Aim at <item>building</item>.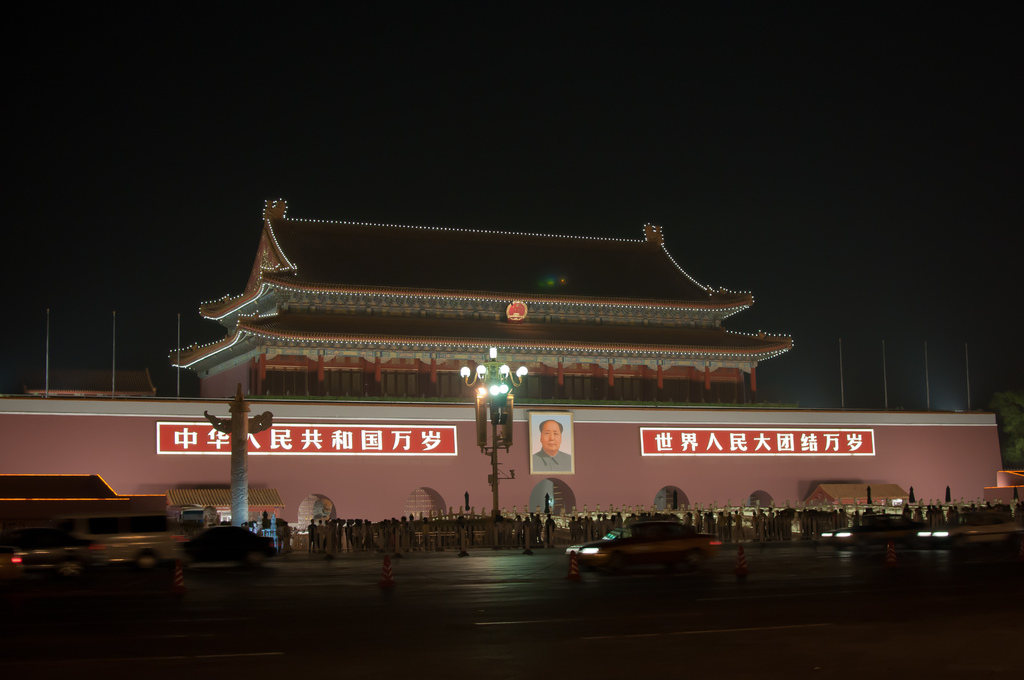
Aimed at (x1=164, y1=193, x2=792, y2=399).
